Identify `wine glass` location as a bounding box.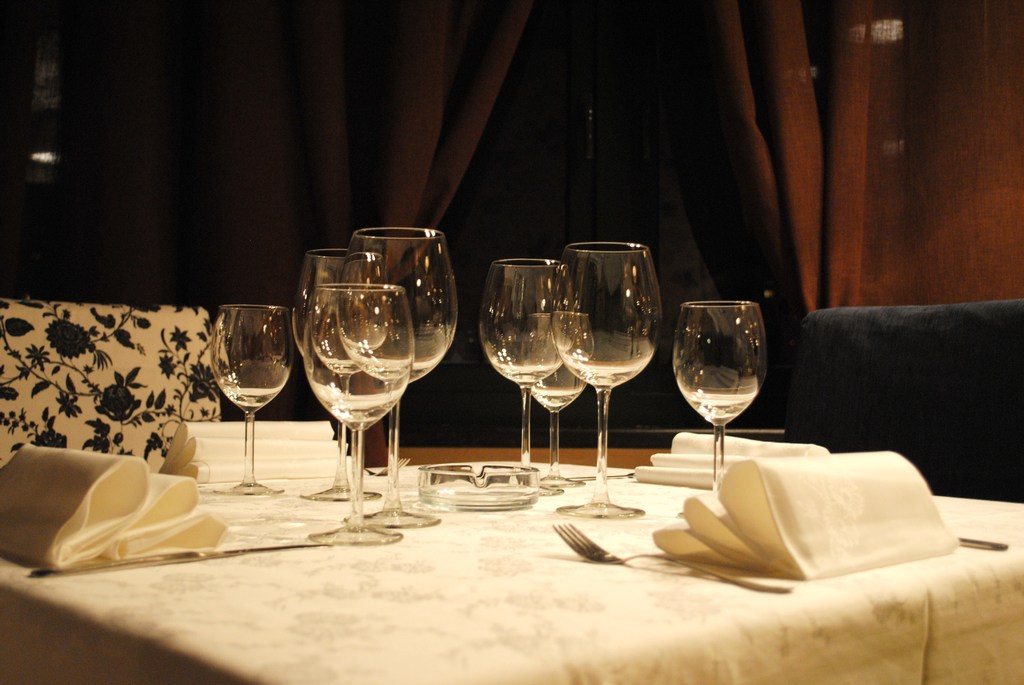
detection(549, 239, 660, 522).
